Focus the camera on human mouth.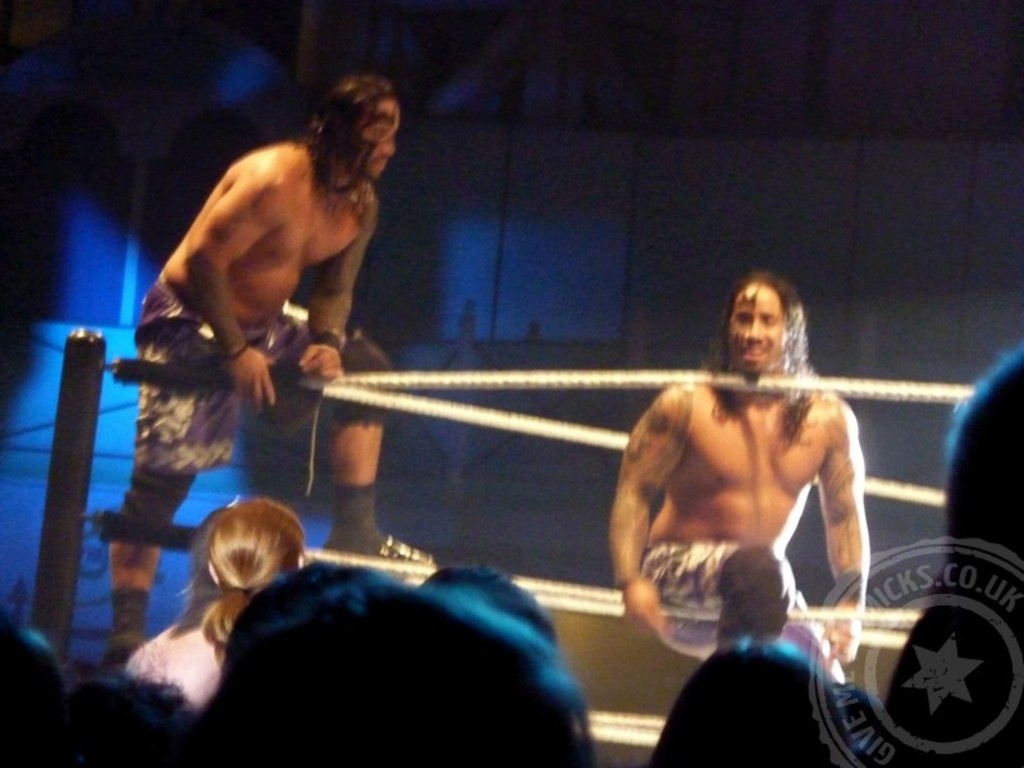
Focus region: BBox(372, 159, 385, 170).
